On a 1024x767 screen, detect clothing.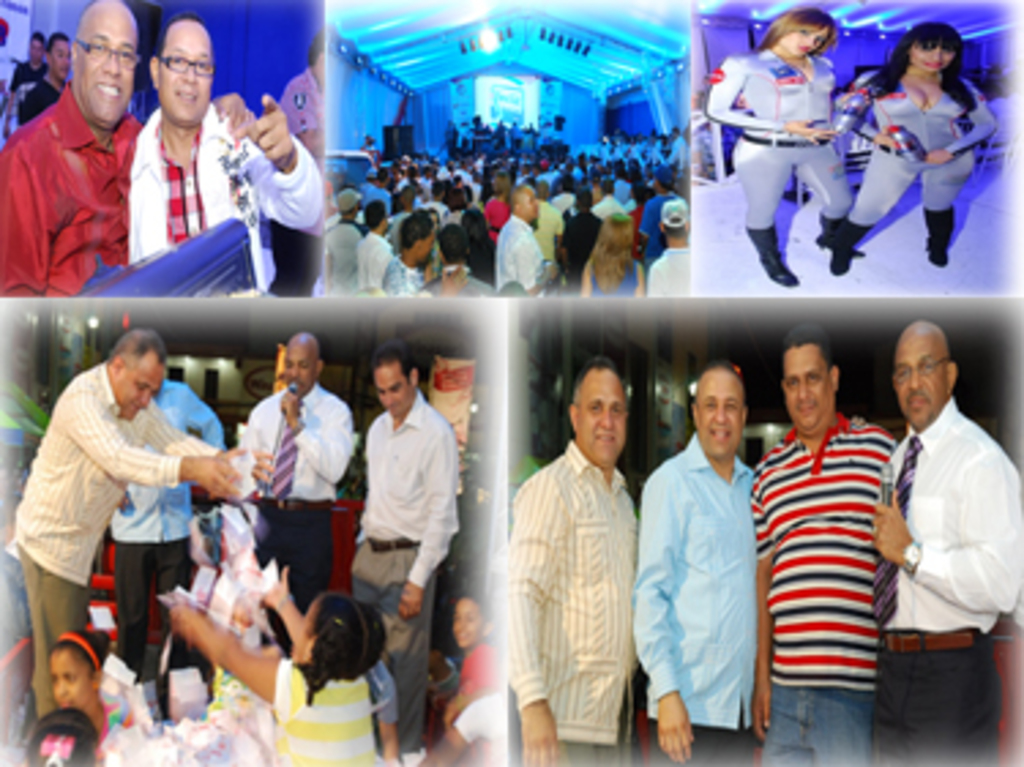
Rect(639, 243, 696, 295).
